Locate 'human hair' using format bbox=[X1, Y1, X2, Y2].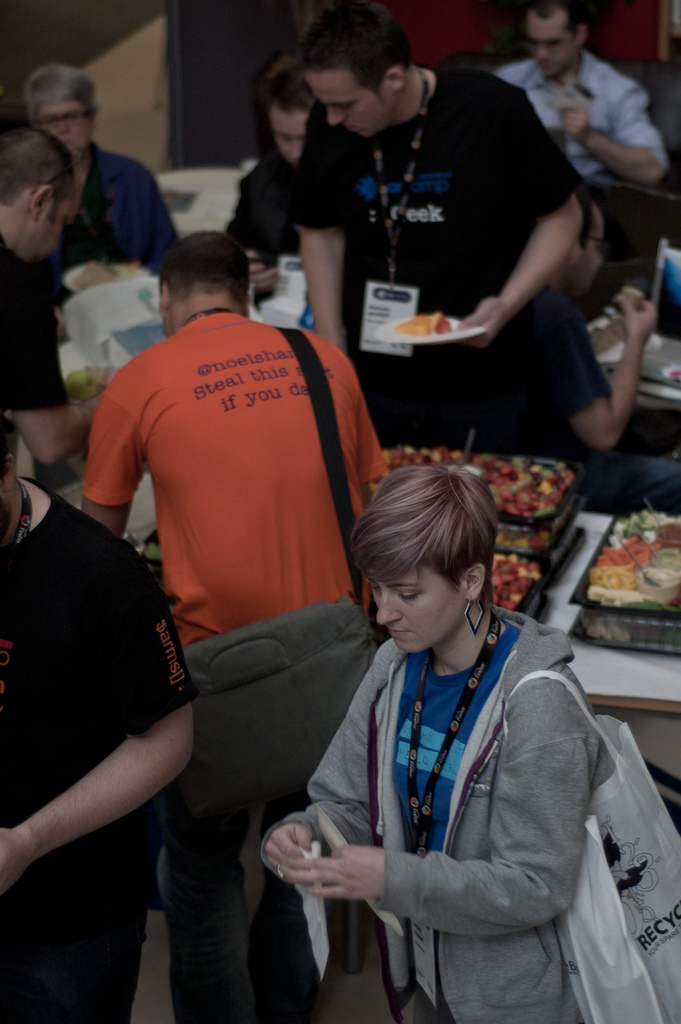
bbox=[249, 56, 310, 161].
